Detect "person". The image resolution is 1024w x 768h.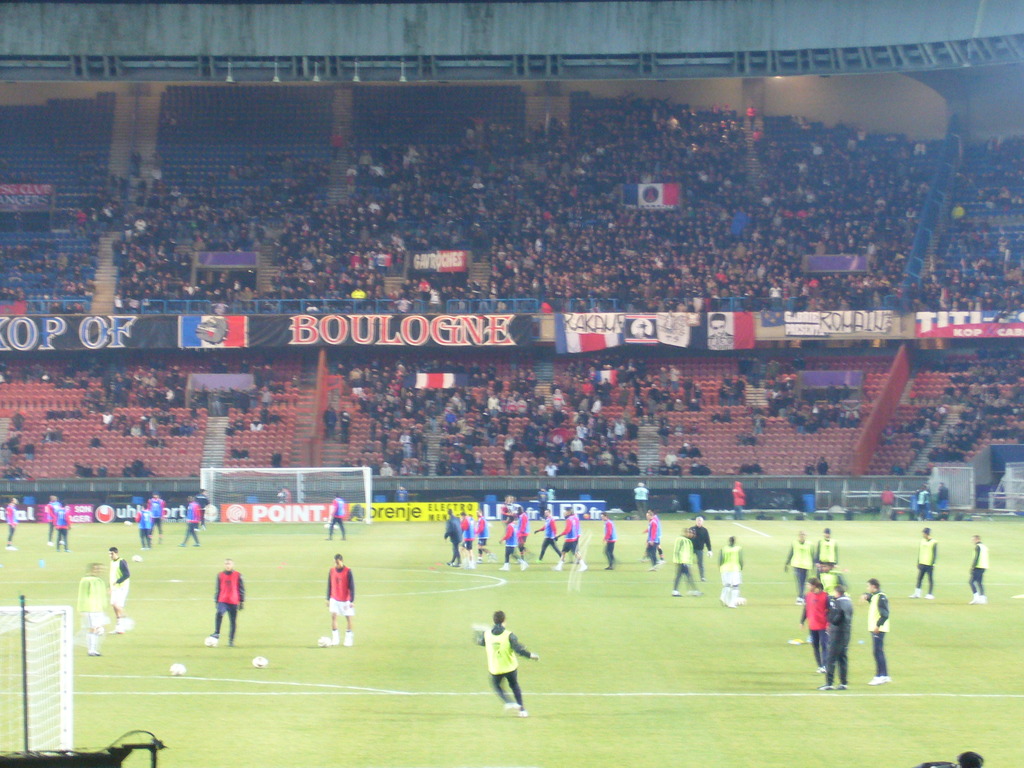
104,536,129,634.
